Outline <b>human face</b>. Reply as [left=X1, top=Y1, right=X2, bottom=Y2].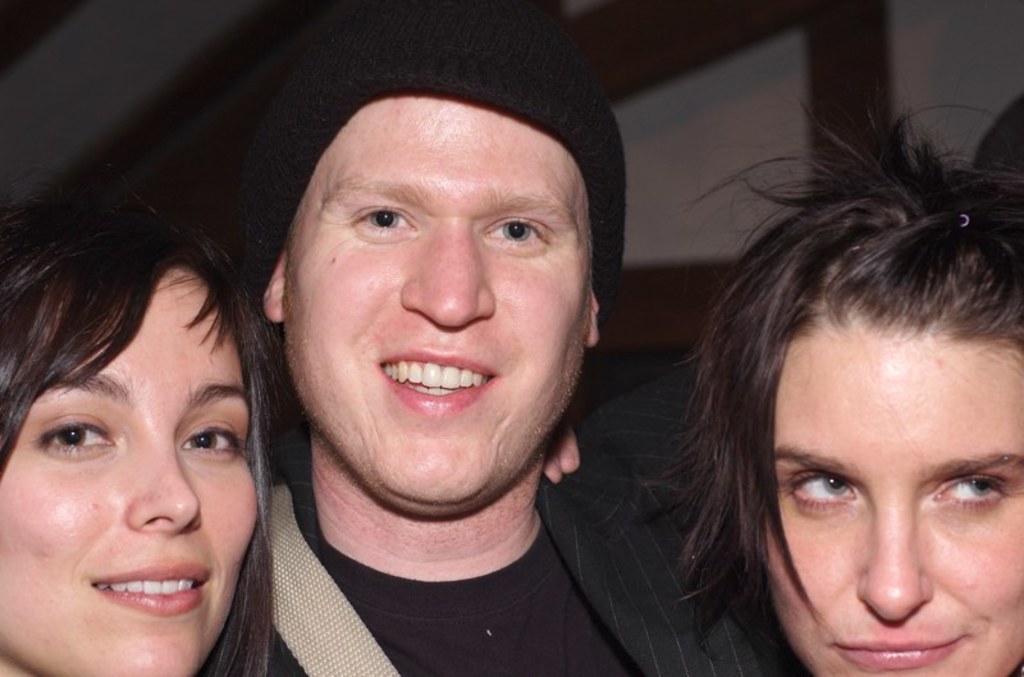
[left=0, top=273, right=261, bottom=676].
